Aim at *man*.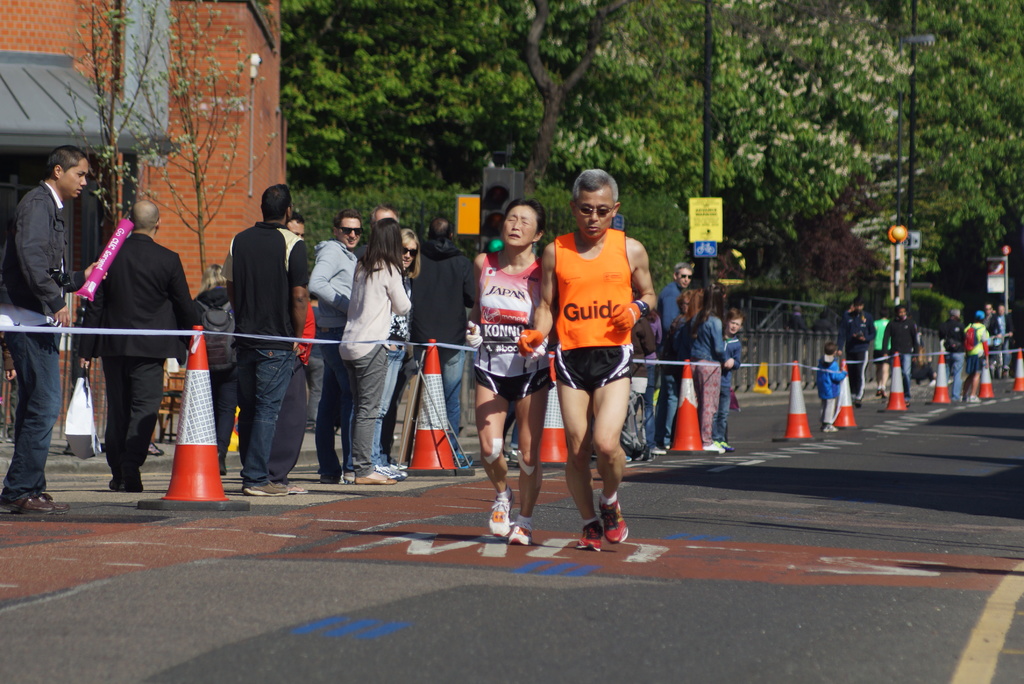
Aimed at left=881, top=309, right=924, bottom=399.
